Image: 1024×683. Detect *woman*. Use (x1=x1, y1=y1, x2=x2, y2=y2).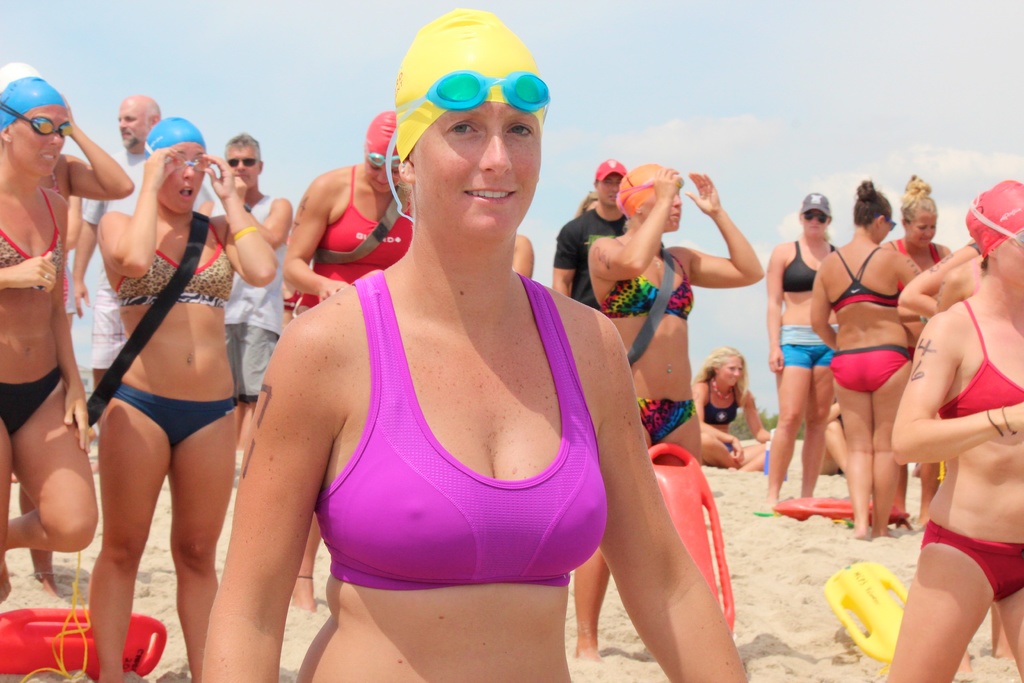
(x1=572, y1=162, x2=762, y2=682).
